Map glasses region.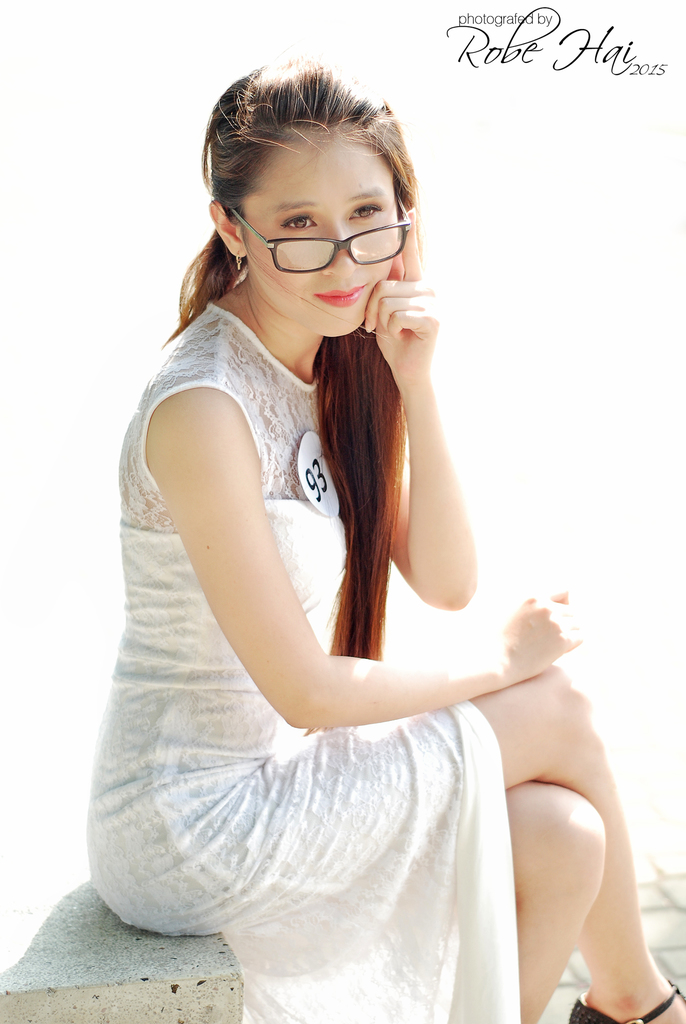
Mapped to box(220, 196, 413, 276).
